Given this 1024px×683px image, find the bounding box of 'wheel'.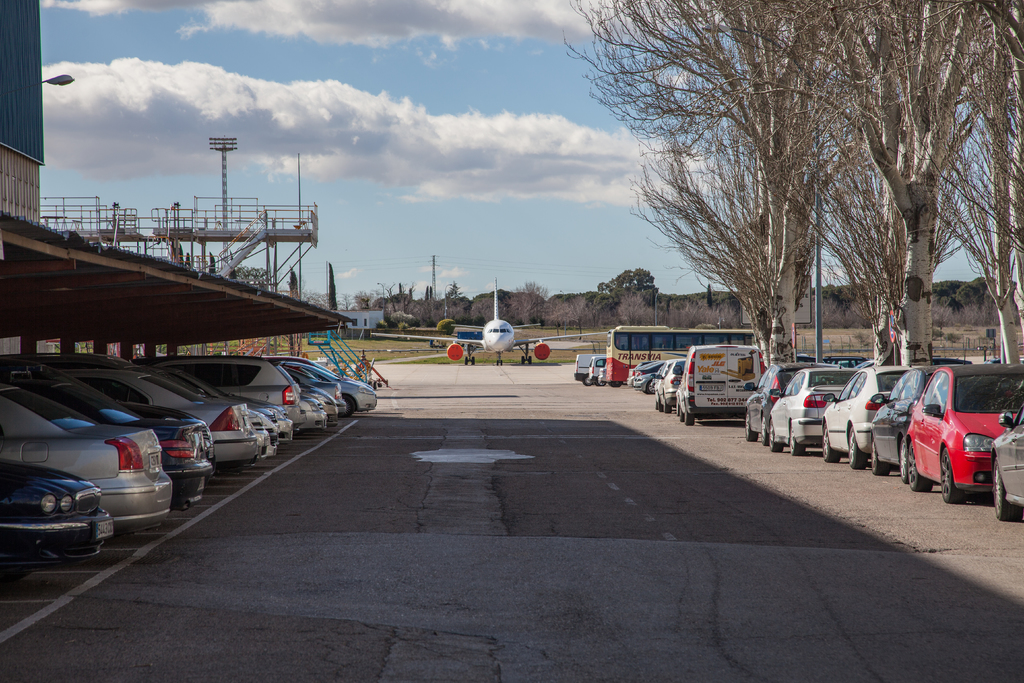
bbox=[518, 353, 527, 364].
